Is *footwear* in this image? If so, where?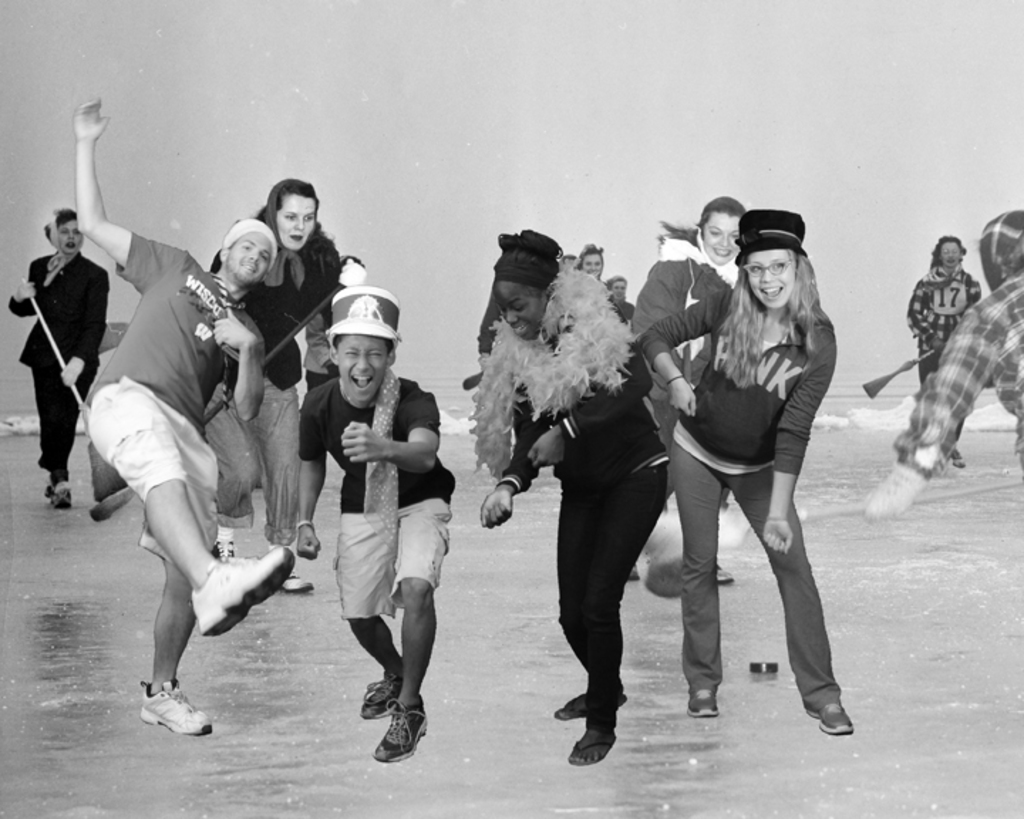
Yes, at 378:697:430:759.
